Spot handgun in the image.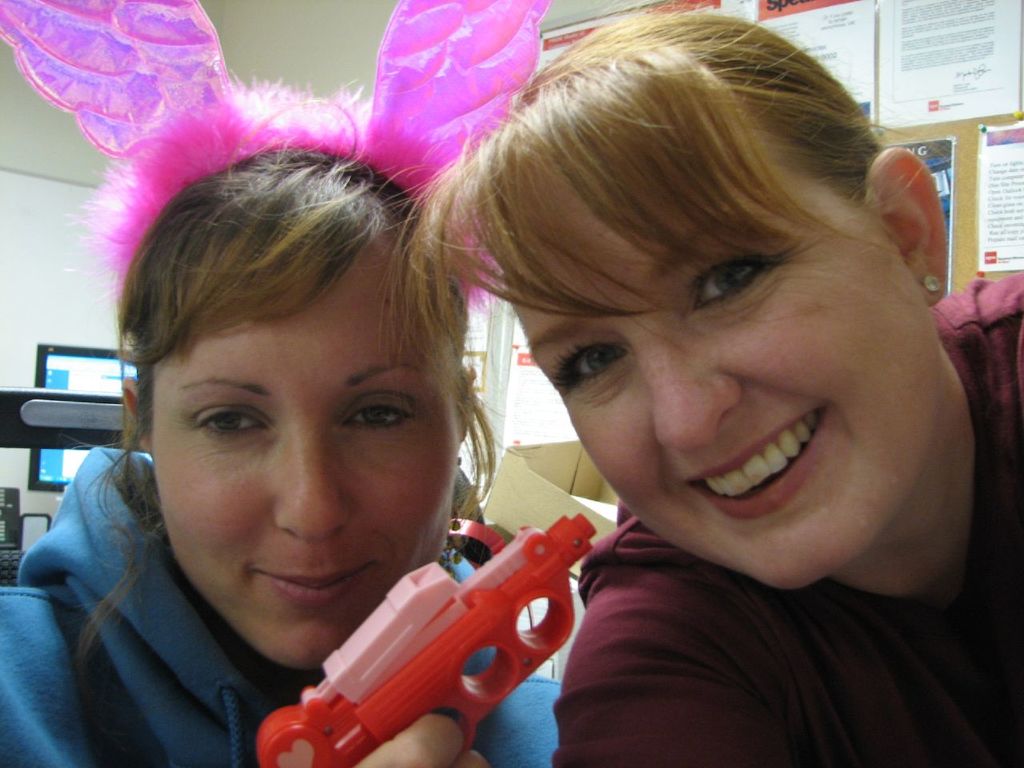
handgun found at pyautogui.locateOnScreen(255, 512, 598, 767).
